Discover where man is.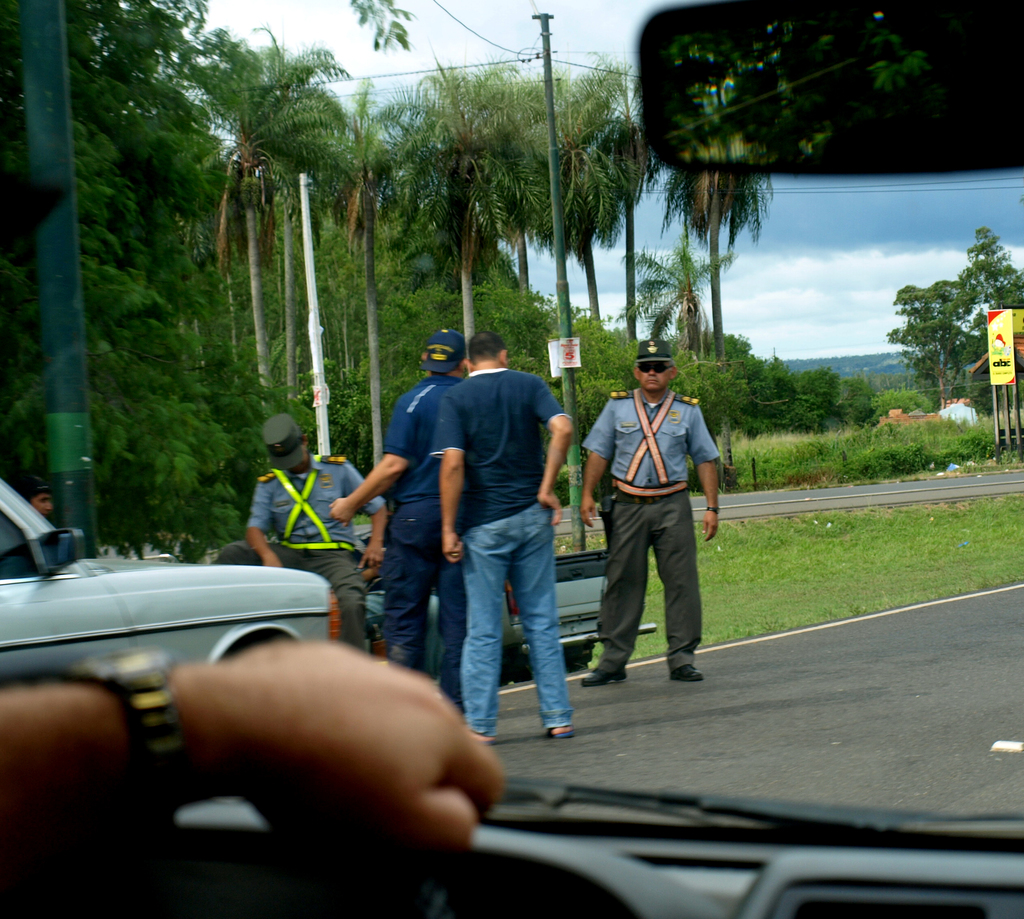
Discovered at 243,409,374,635.
